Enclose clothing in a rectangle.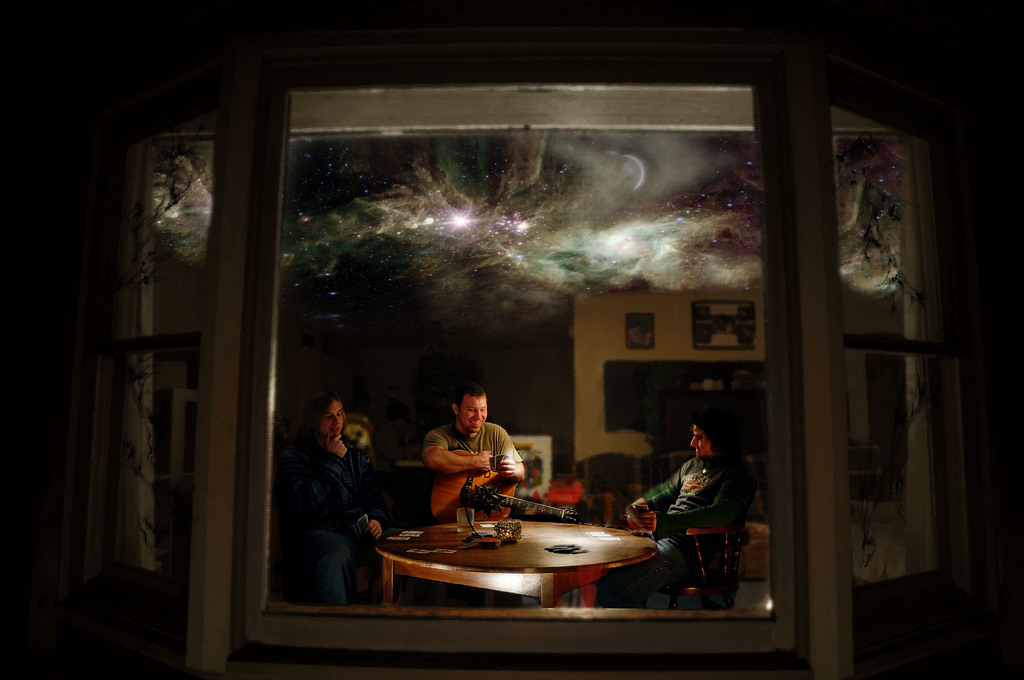
pyautogui.locateOnScreen(612, 458, 750, 603).
